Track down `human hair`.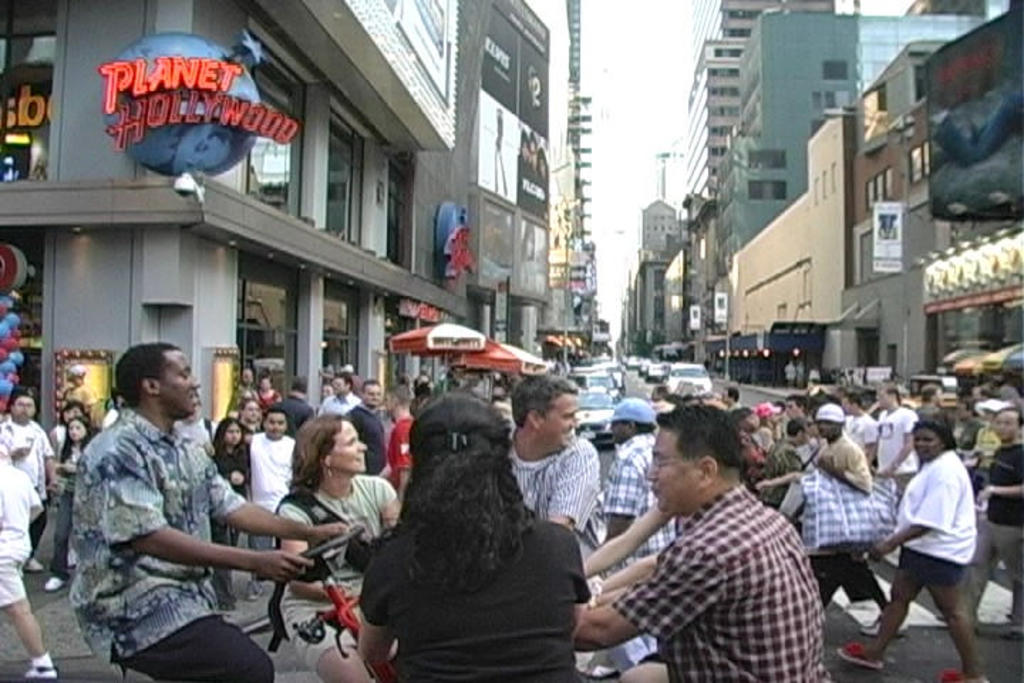
Tracked to (x1=913, y1=415, x2=954, y2=451).
